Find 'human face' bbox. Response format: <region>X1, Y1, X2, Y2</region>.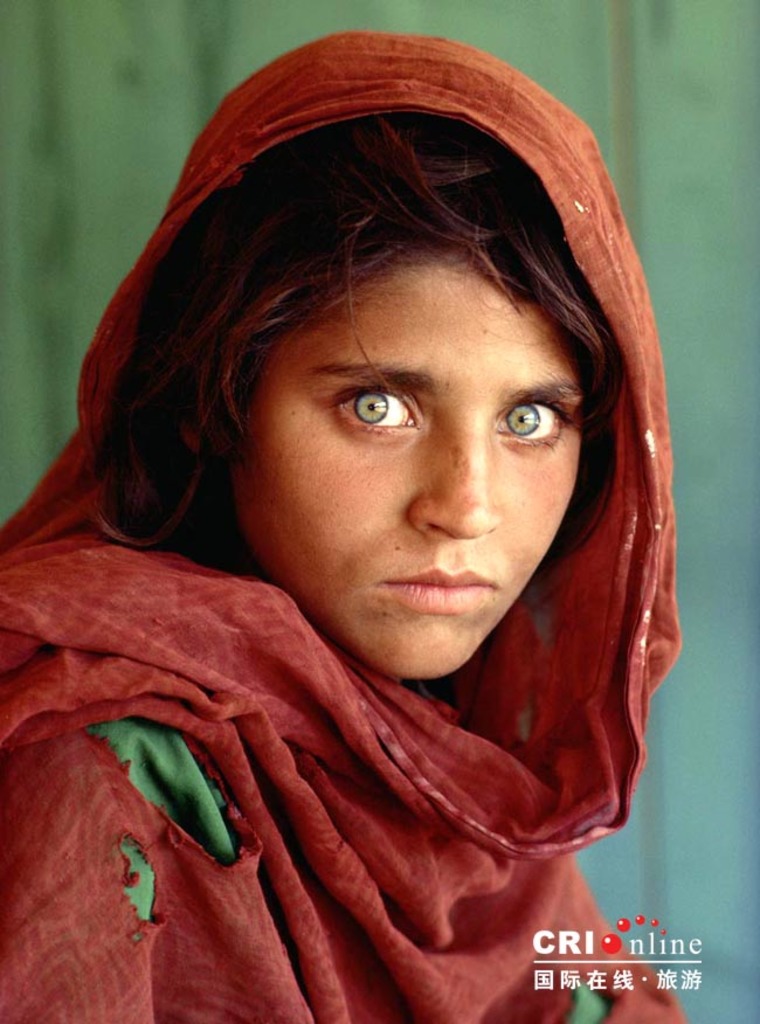
<region>237, 255, 586, 683</region>.
